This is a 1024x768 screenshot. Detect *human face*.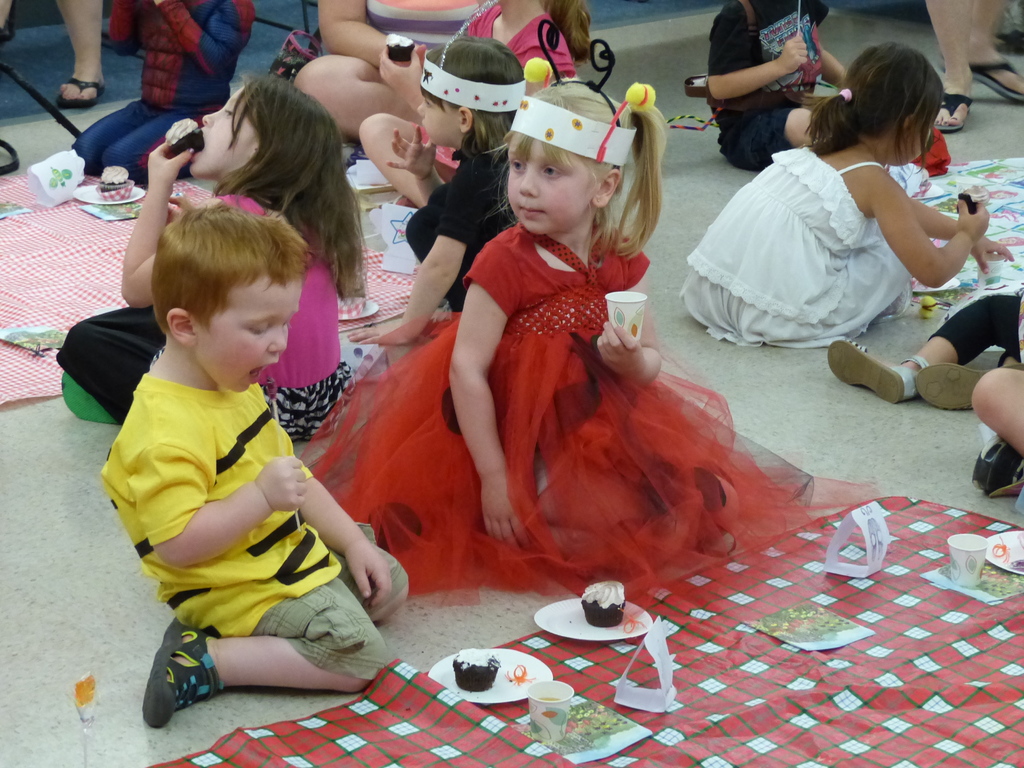
left=506, top=141, right=593, bottom=236.
